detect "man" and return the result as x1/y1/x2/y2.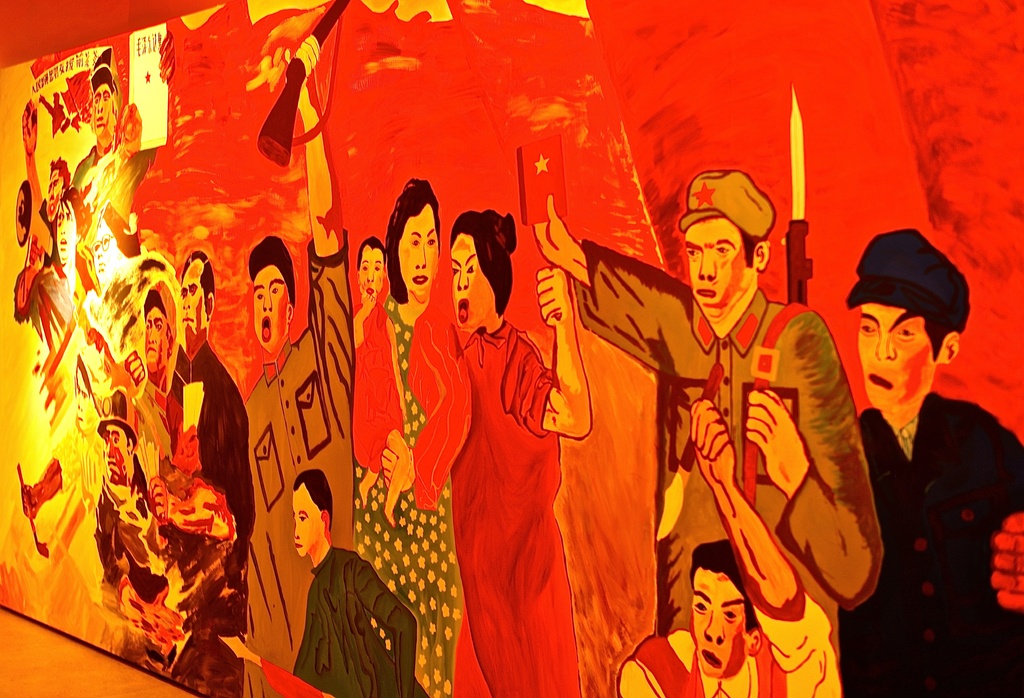
346/241/381/345.
